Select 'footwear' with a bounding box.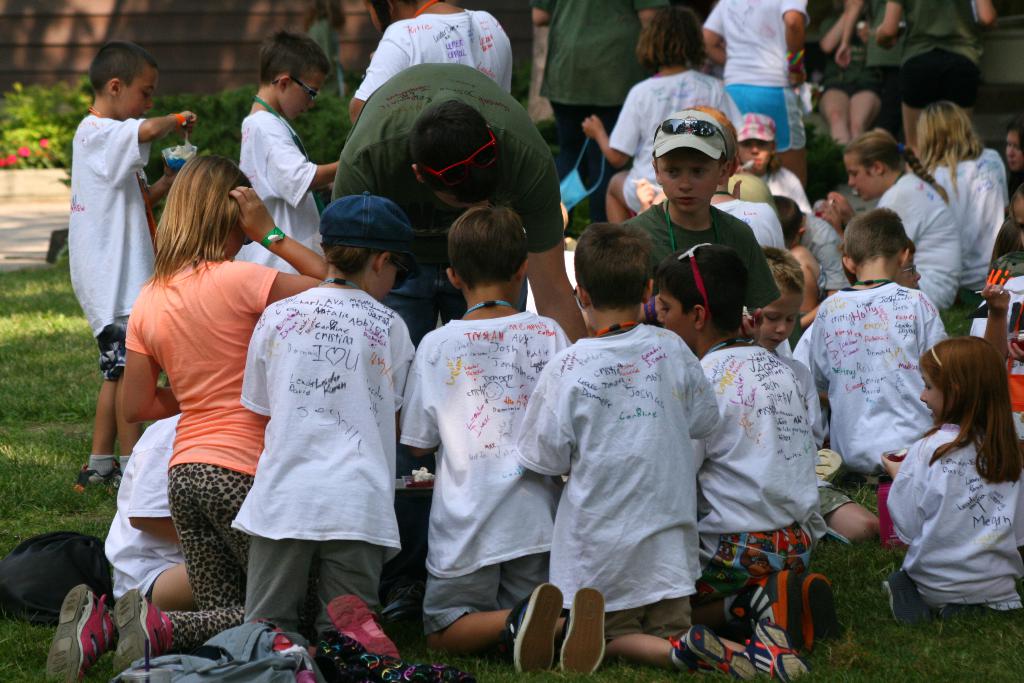
rect(728, 570, 801, 661).
